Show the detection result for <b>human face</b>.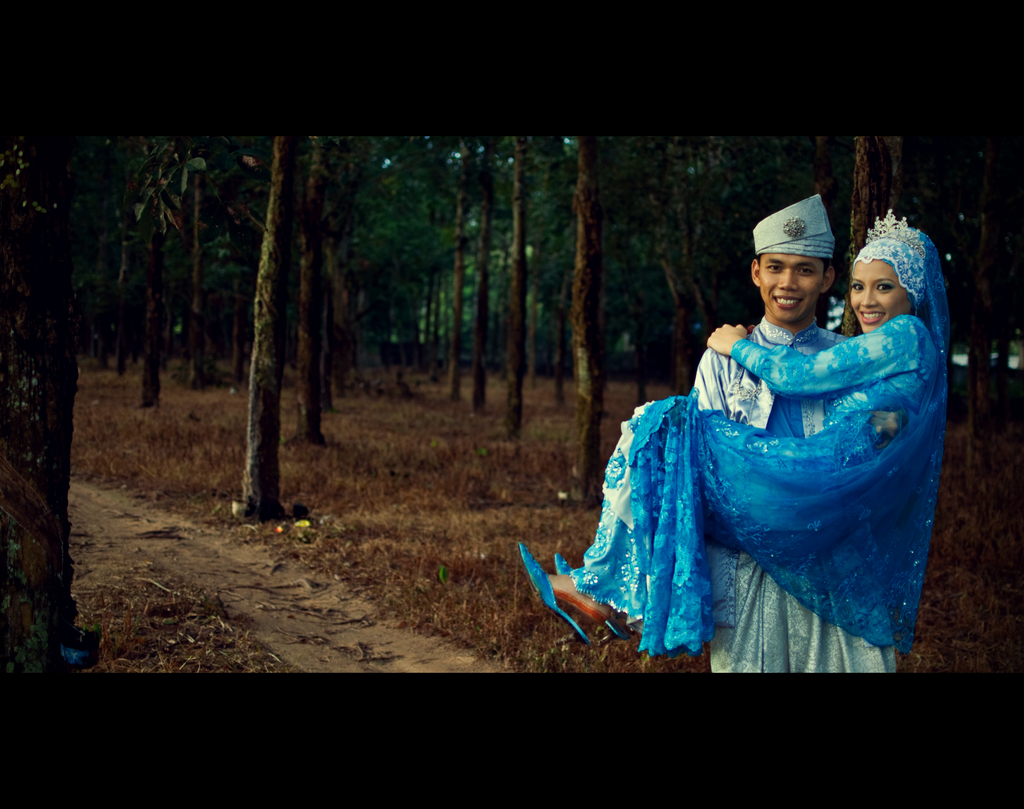
Rect(848, 258, 912, 332).
